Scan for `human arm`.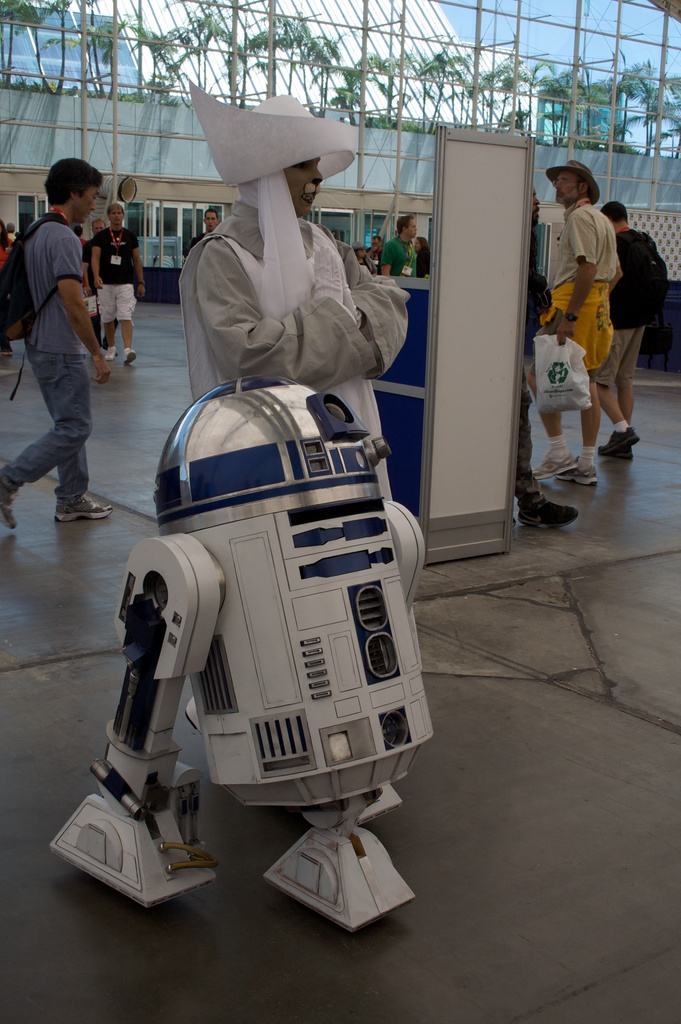
Scan result: locate(53, 227, 110, 384).
